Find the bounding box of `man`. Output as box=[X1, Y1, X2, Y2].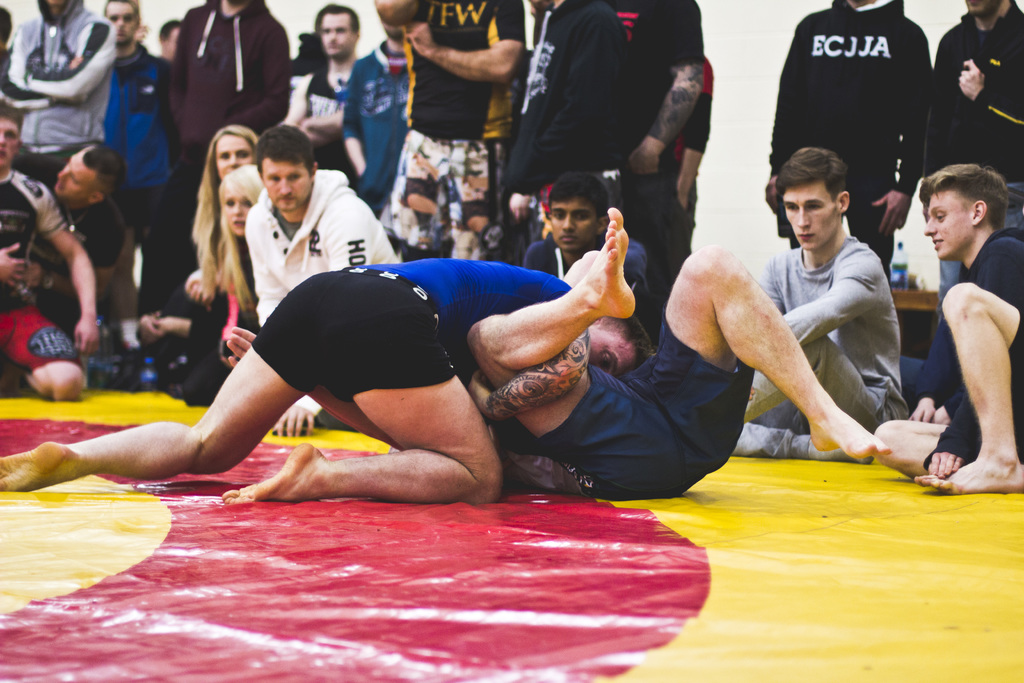
box=[285, 4, 364, 168].
